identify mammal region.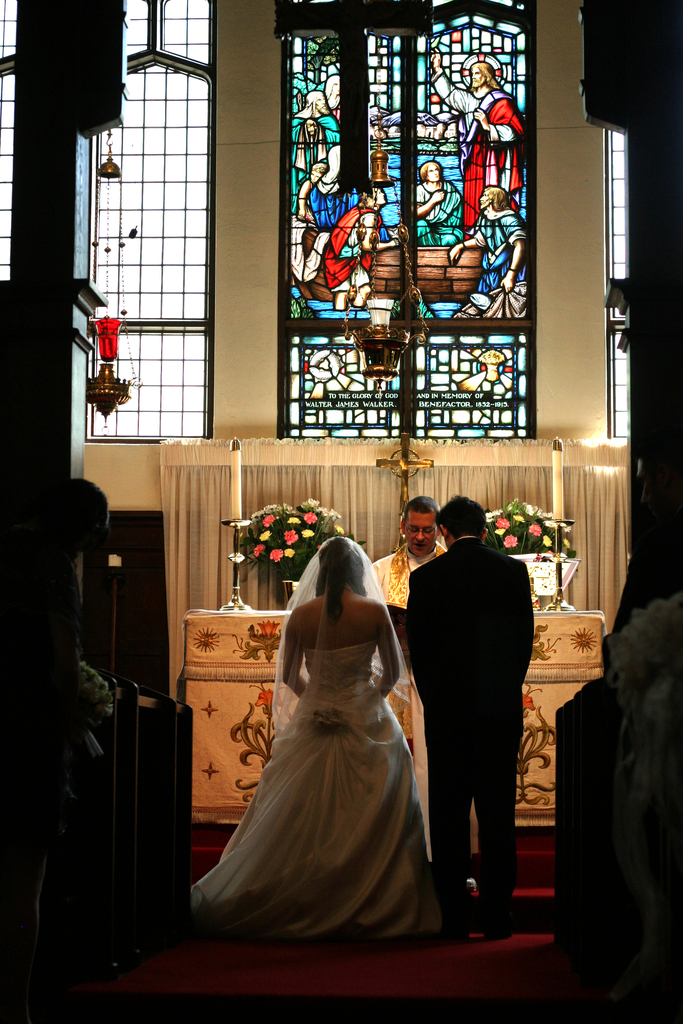
Region: (left=411, top=155, right=466, bottom=251).
